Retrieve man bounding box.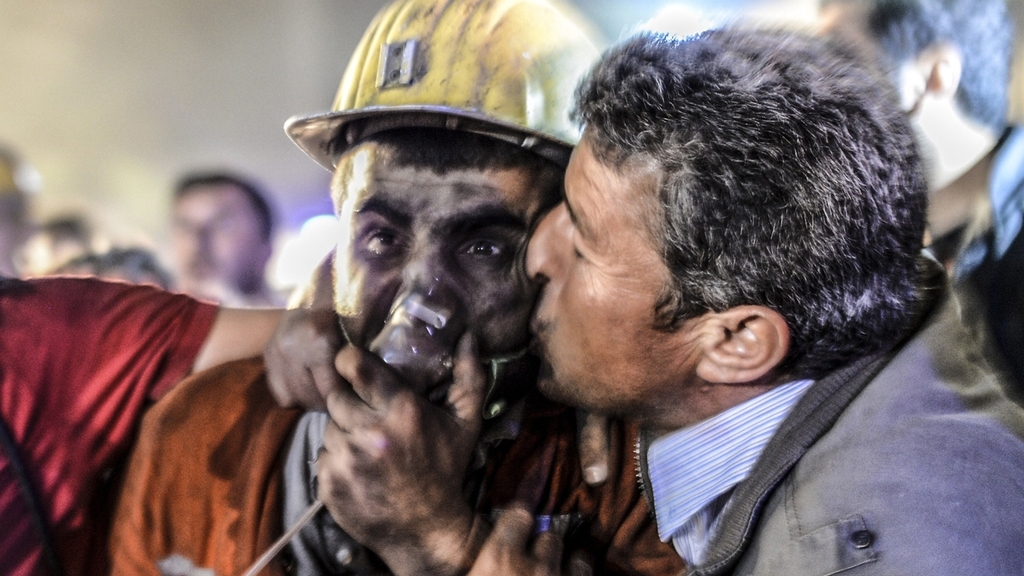
Bounding box: [0, 138, 44, 278].
